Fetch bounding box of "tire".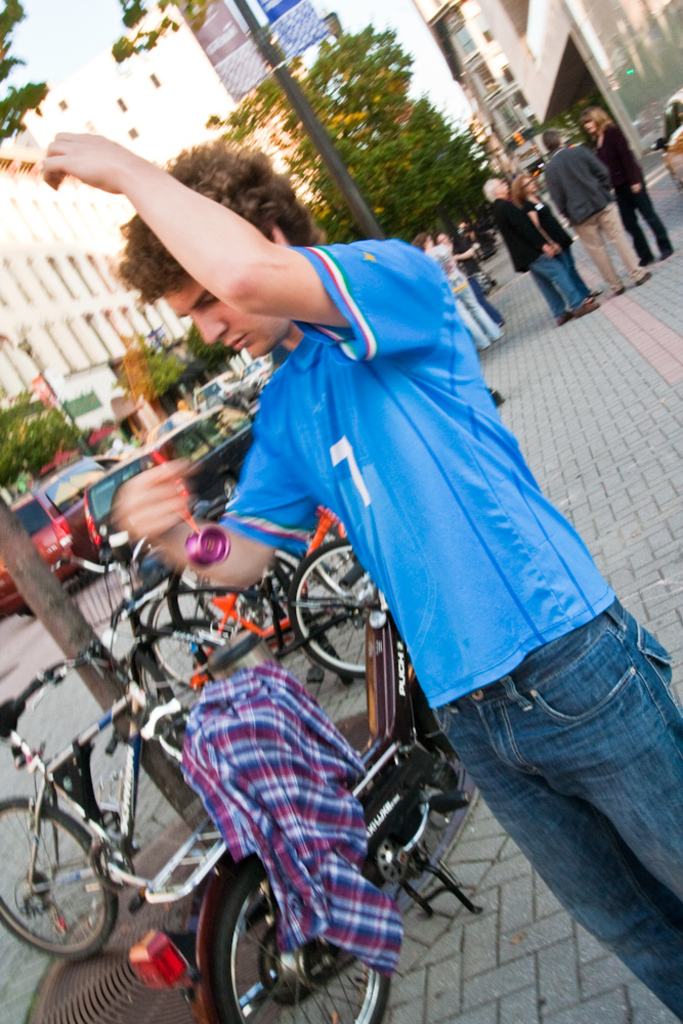
Bbox: (214,876,388,1023).
